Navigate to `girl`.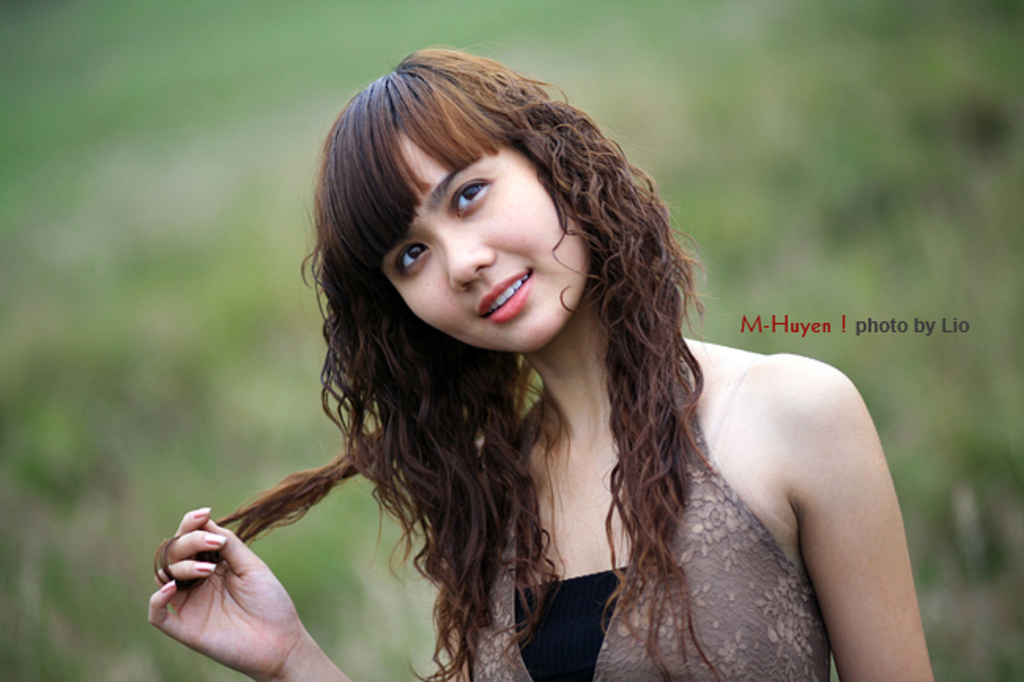
Navigation target: box(139, 36, 934, 680).
